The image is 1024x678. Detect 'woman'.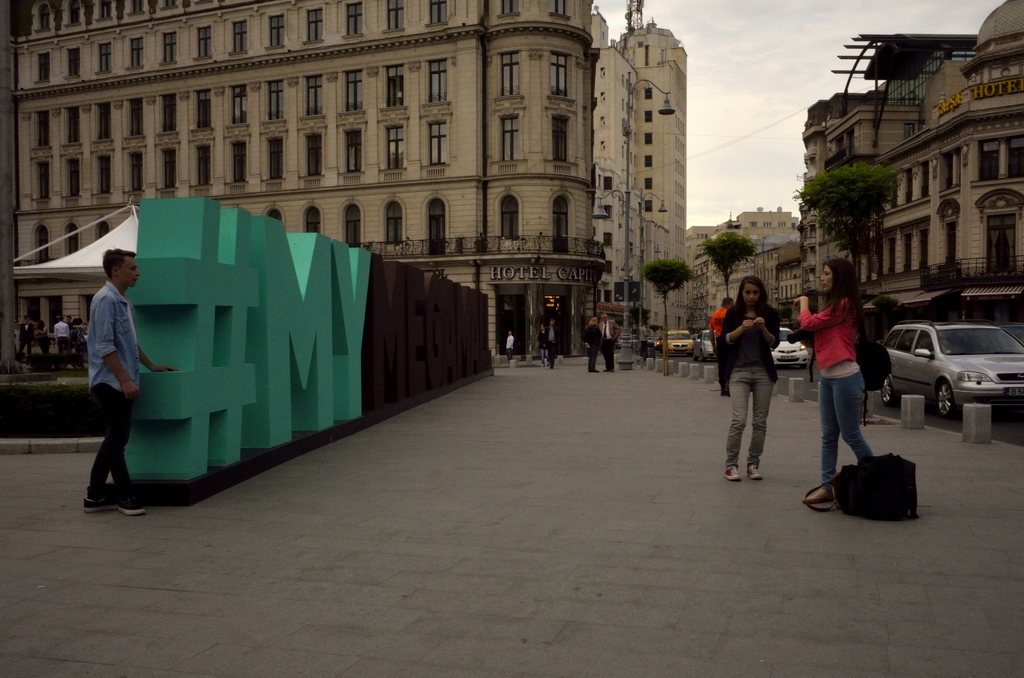
Detection: [721, 271, 797, 497].
